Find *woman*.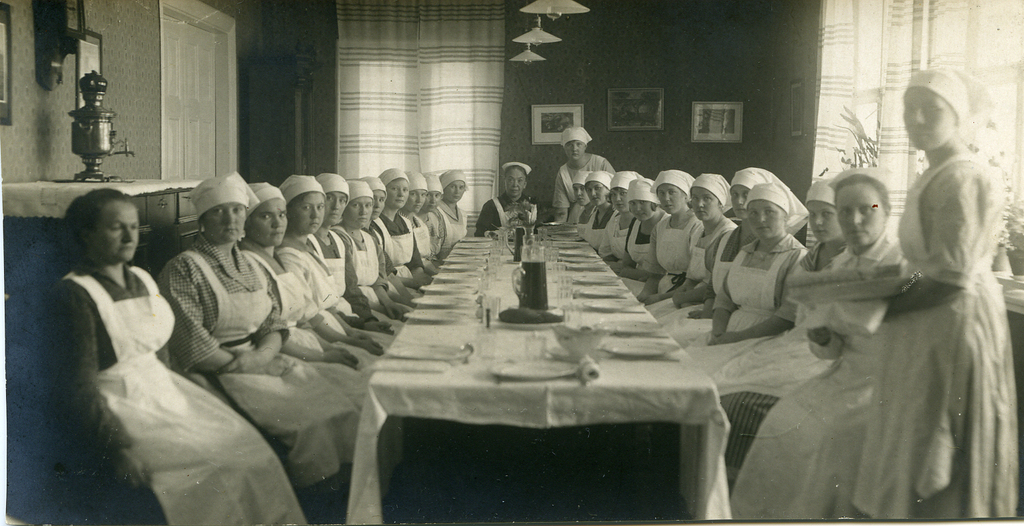
detection(548, 116, 615, 213).
